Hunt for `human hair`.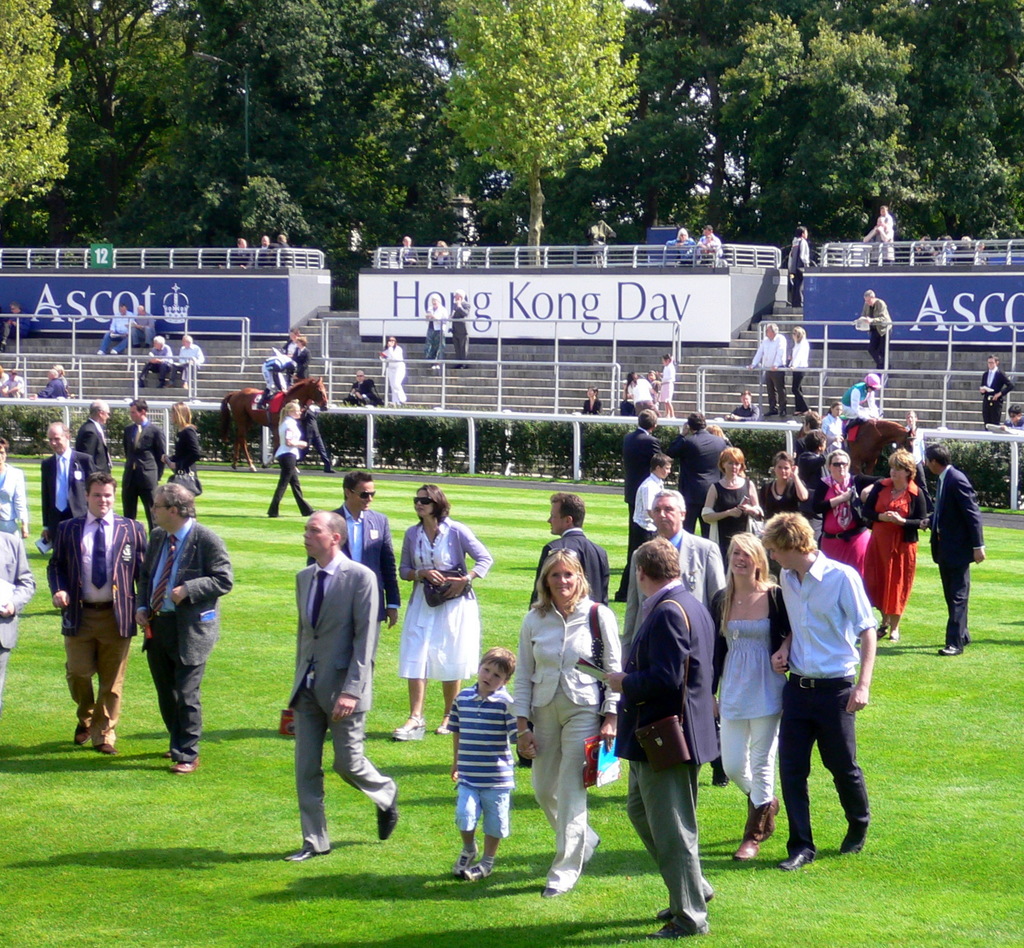
Hunted down at 806, 409, 821, 430.
